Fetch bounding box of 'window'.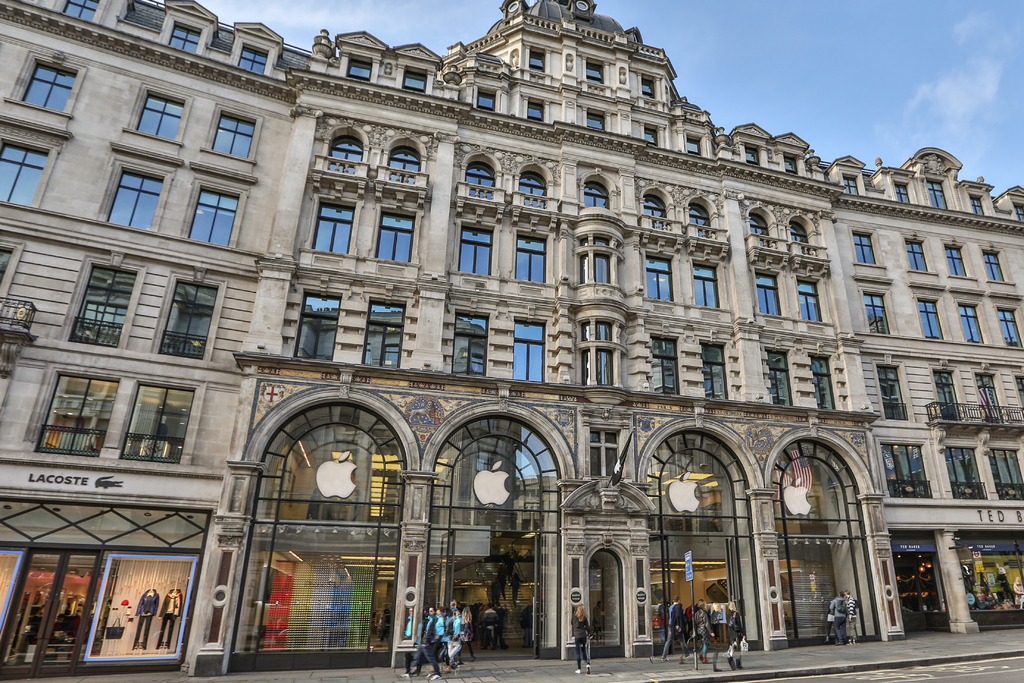
Bbox: x1=797, y1=279, x2=823, y2=324.
